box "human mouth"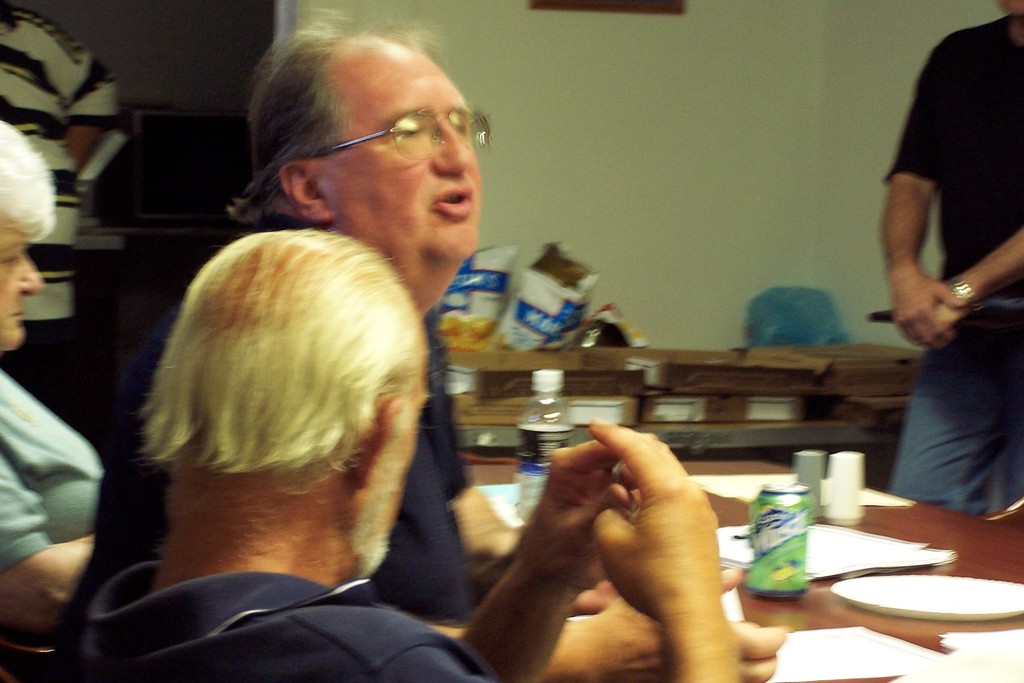
BBox(11, 308, 32, 322)
